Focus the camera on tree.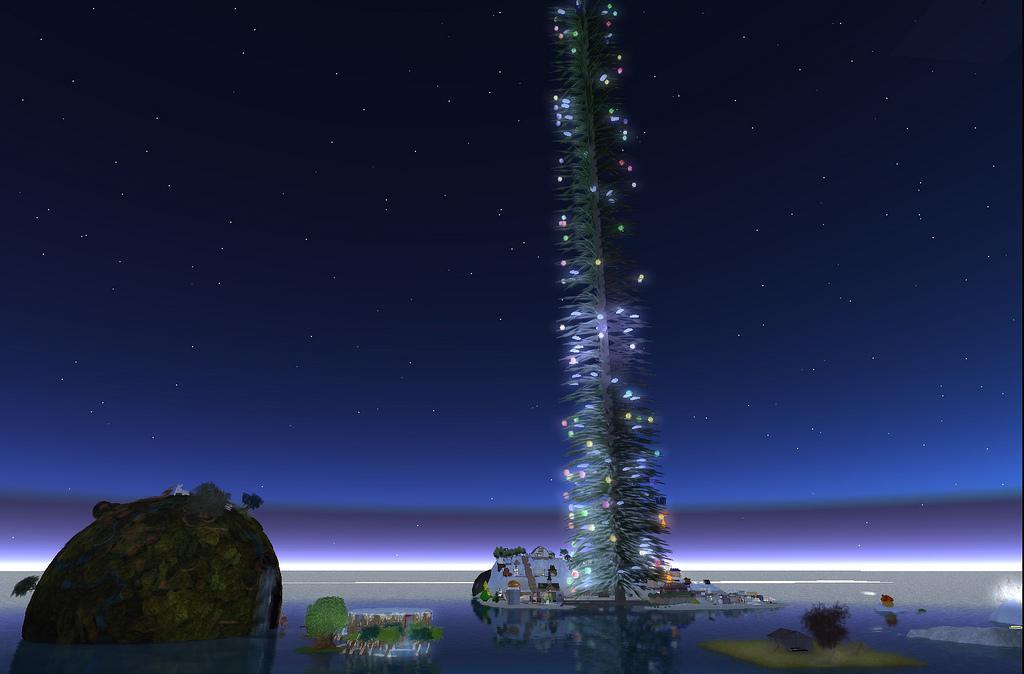
Focus region: left=381, top=624, right=406, bottom=646.
